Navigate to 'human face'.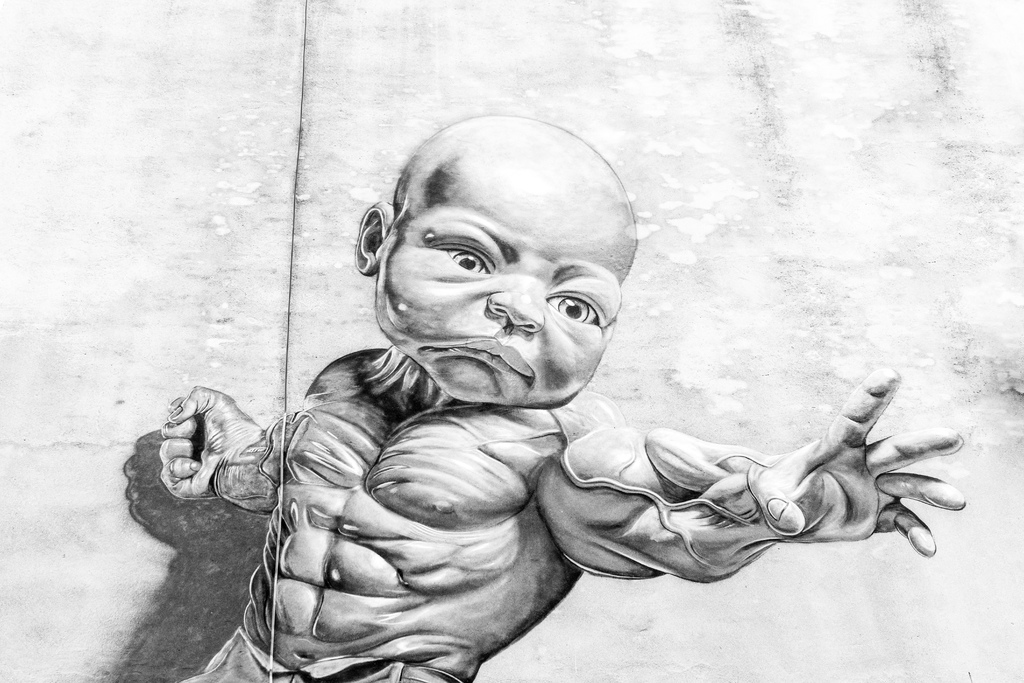
Navigation target: select_region(381, 161, 637, 404).
